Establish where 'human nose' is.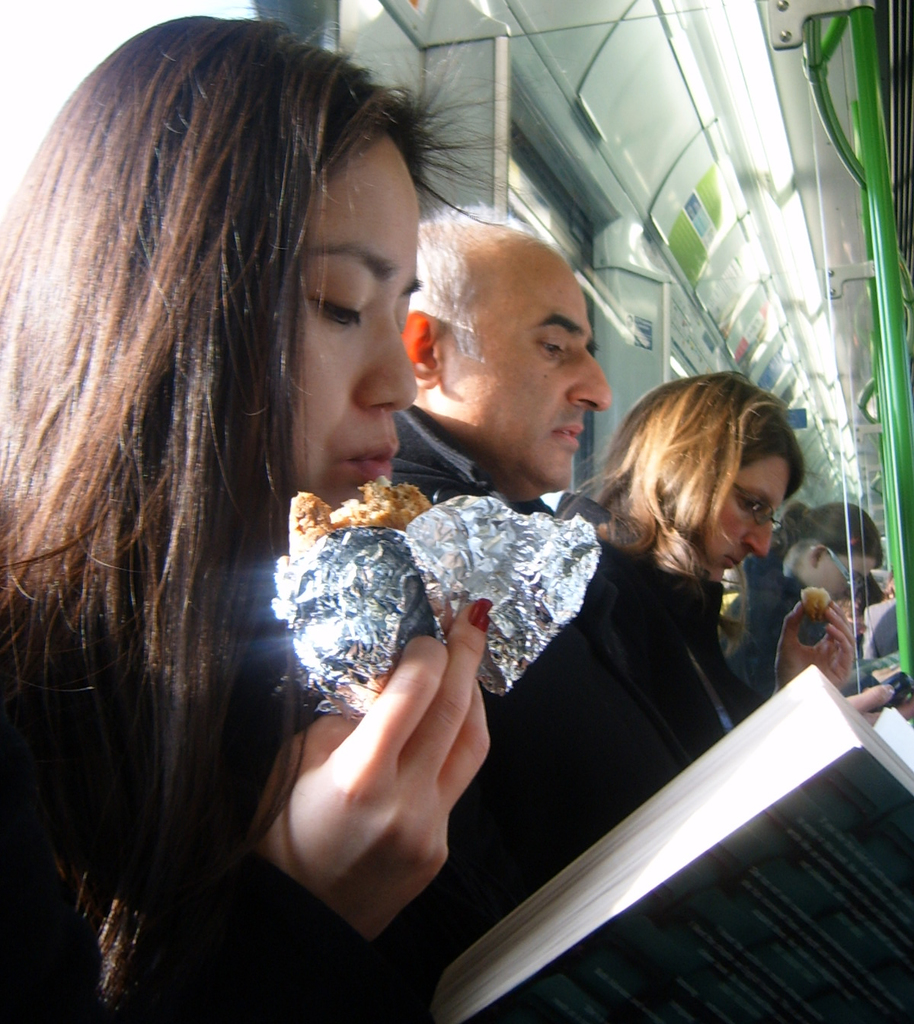
Established at {"x1": 746, "y1": 515, "x2": 775, "y2": 561}.
